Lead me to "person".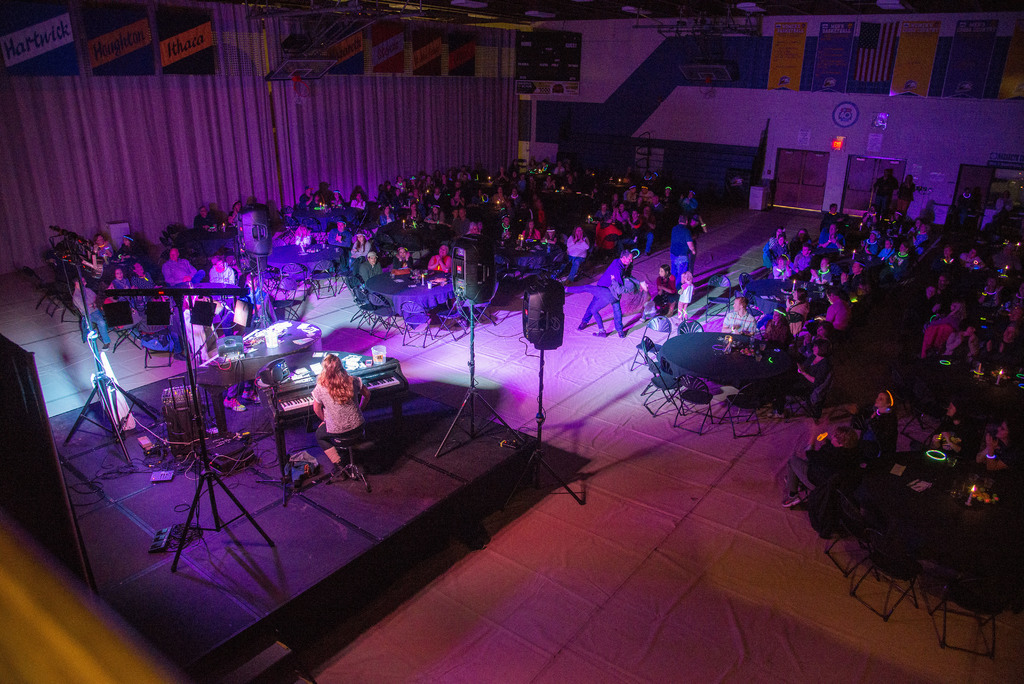
Lead to x1=992 y1=308 x2=1017 y2=348.
